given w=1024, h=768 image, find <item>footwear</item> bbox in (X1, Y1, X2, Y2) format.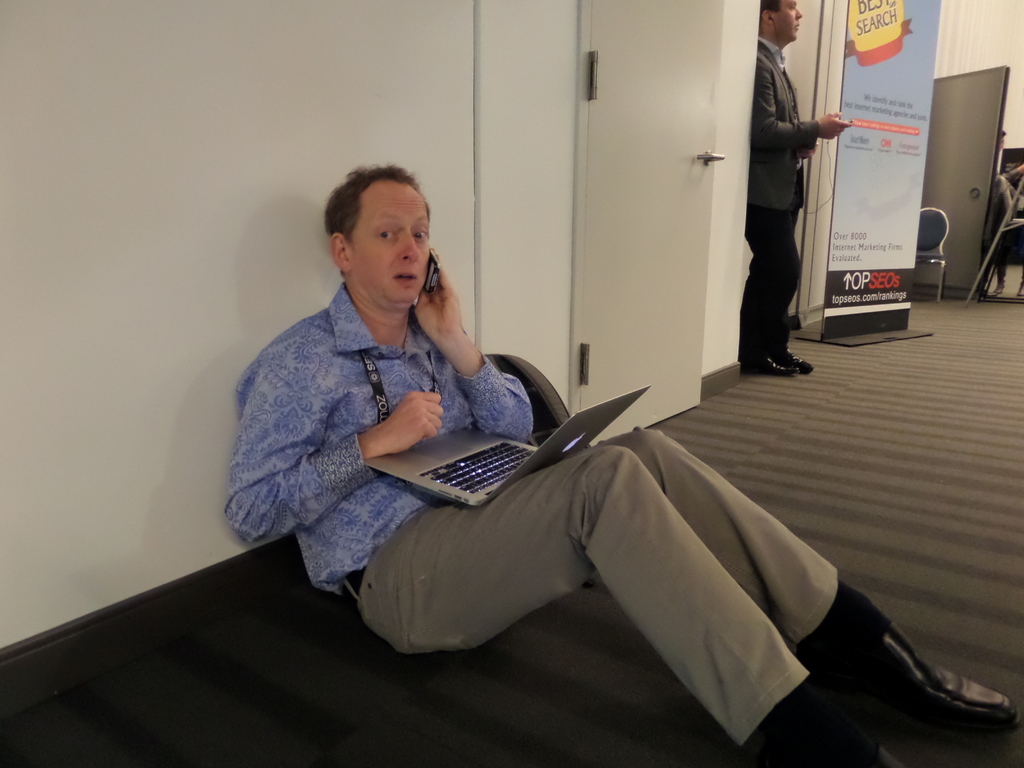
(771, 721, 926, 767).
